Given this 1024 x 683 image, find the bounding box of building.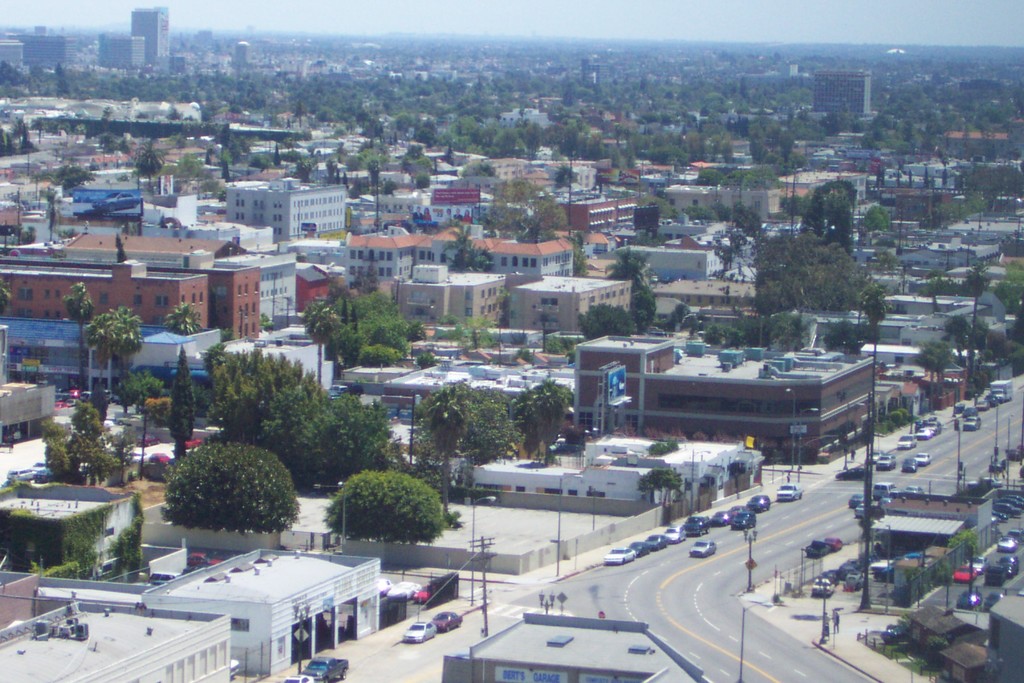
detection(397, 264, 632, 330).
